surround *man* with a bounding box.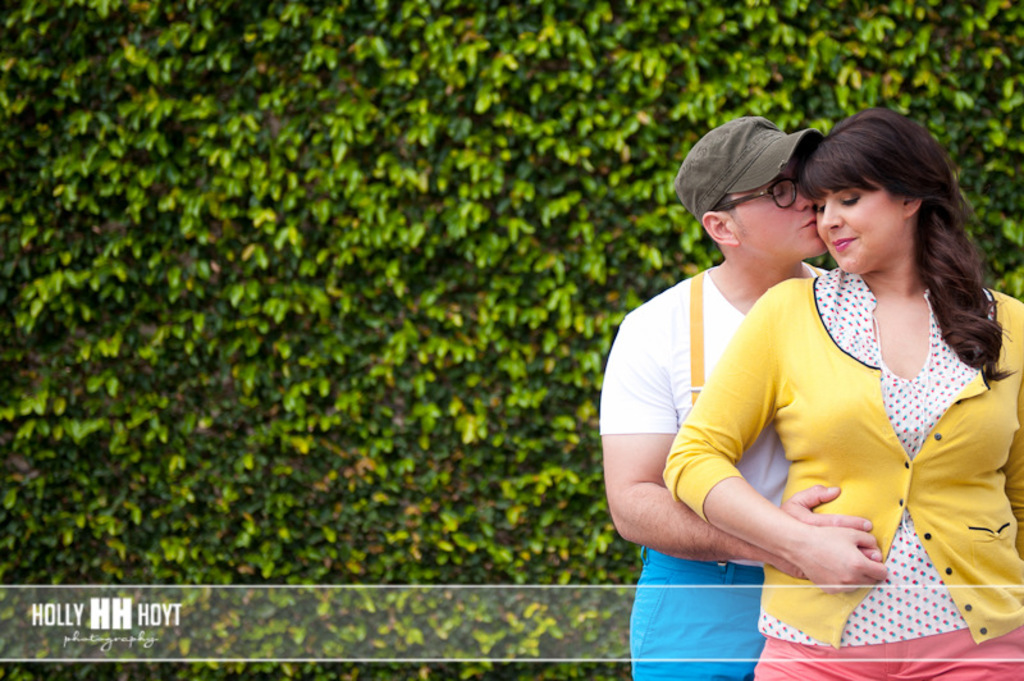
Rect(593, 105, 873, 680).
